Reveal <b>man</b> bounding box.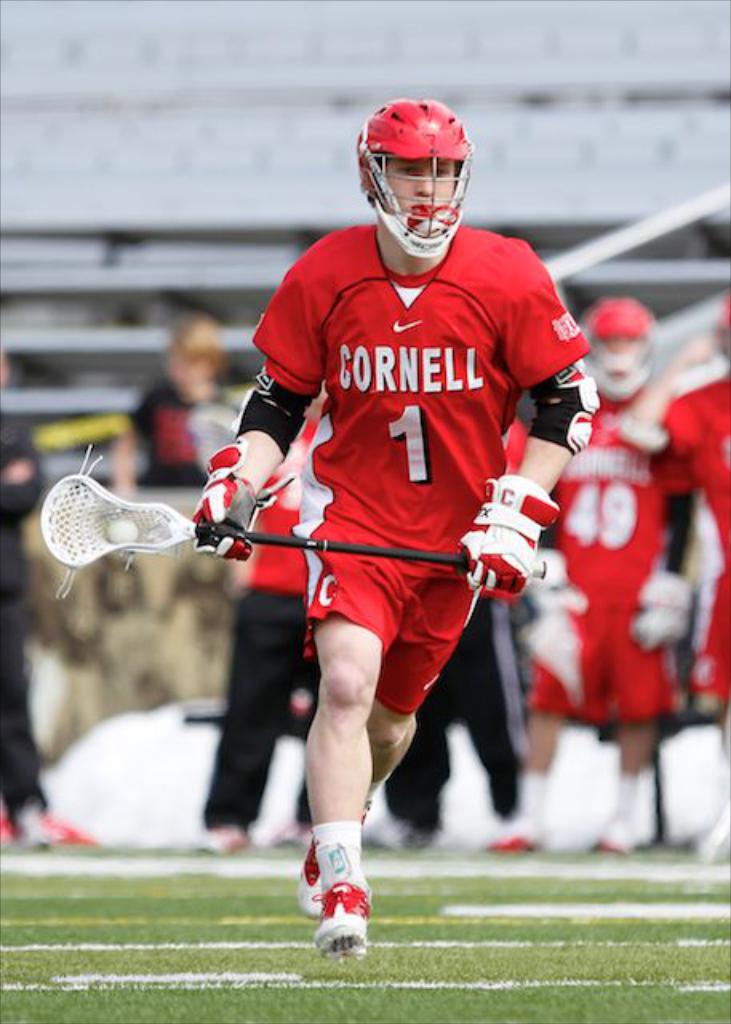
Revealed: Rect(195, 382, 331, 845).
